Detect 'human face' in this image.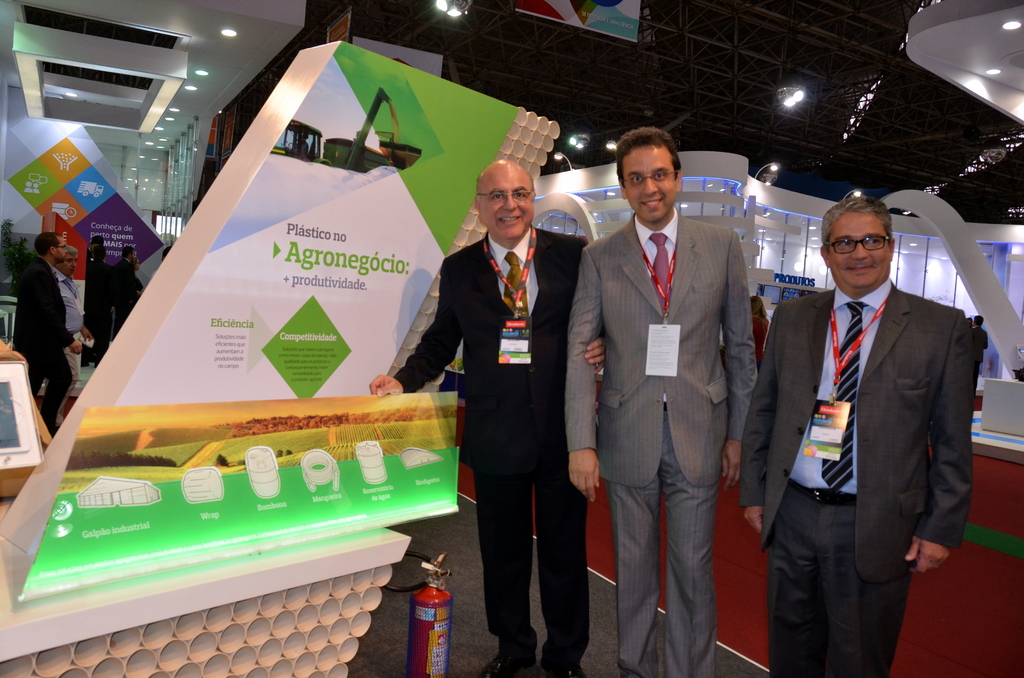
Detection: rect(623, 145, 676, 224).
